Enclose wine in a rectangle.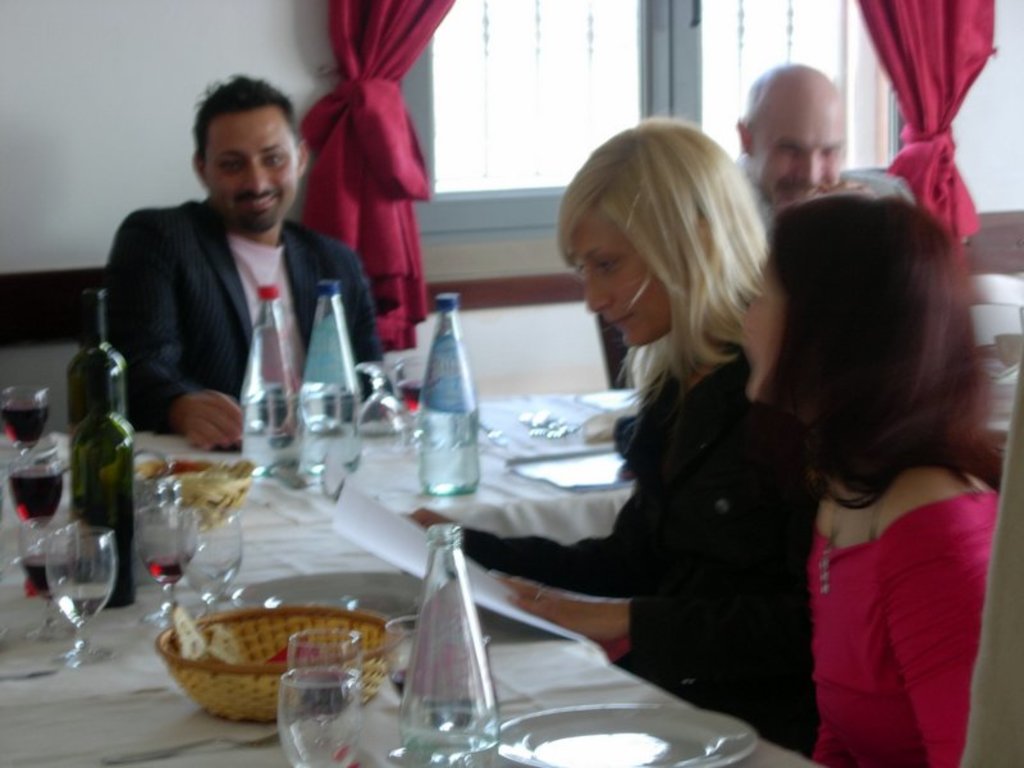
crop(401, 380, 426, 412).
